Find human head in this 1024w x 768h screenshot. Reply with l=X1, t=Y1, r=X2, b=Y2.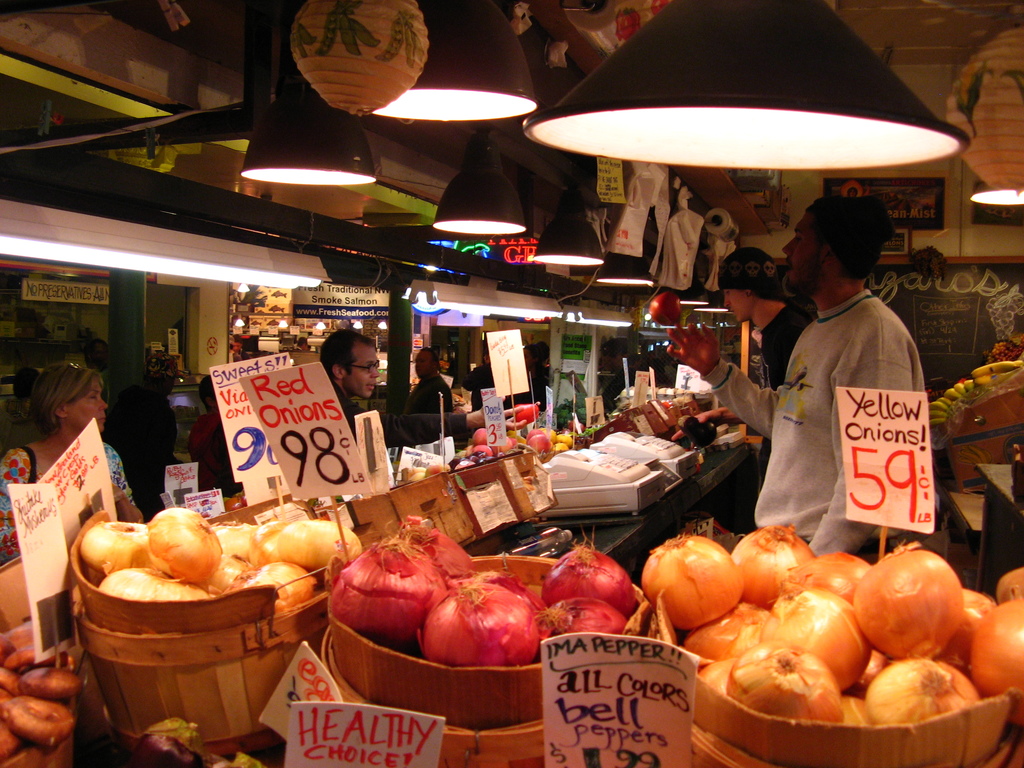
l=319, t=328, r=385, b=403.
